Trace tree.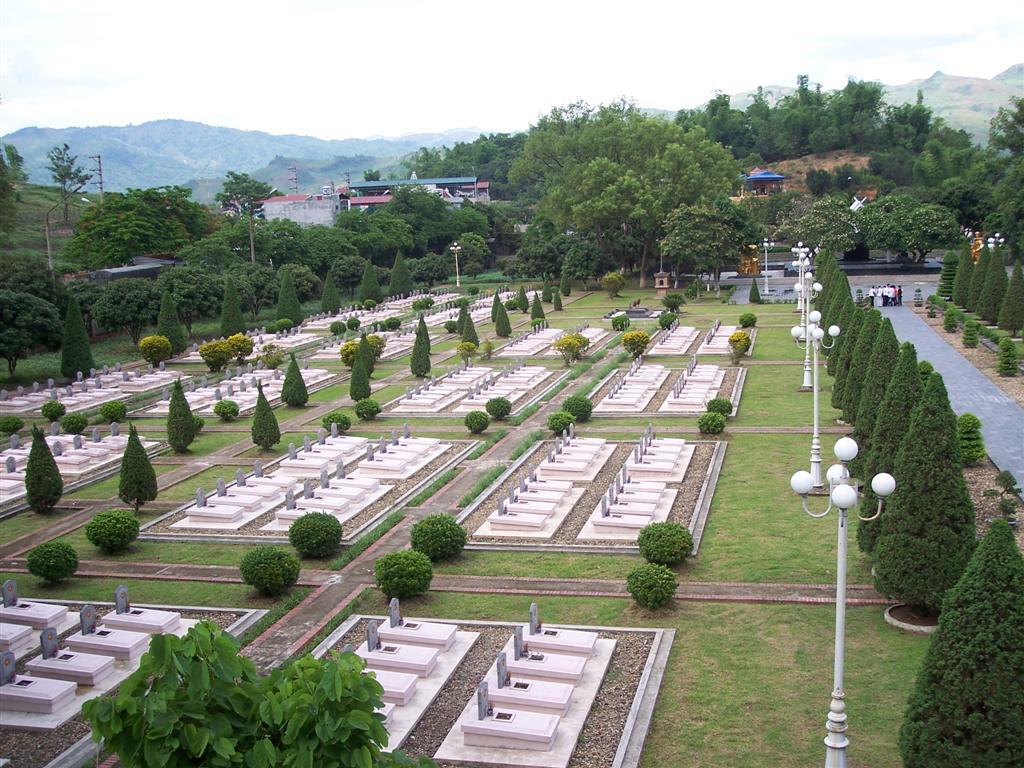
Traced to bbox=[844, 188, 957, 268].
